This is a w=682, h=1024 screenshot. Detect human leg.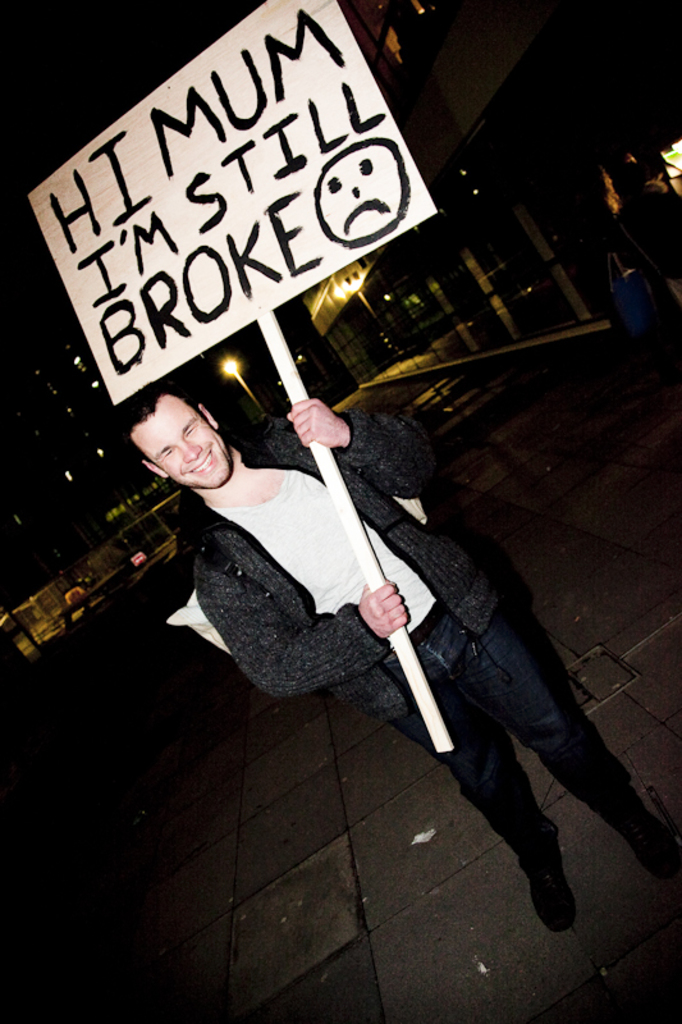
Rect(402, 668, 558, 932).
